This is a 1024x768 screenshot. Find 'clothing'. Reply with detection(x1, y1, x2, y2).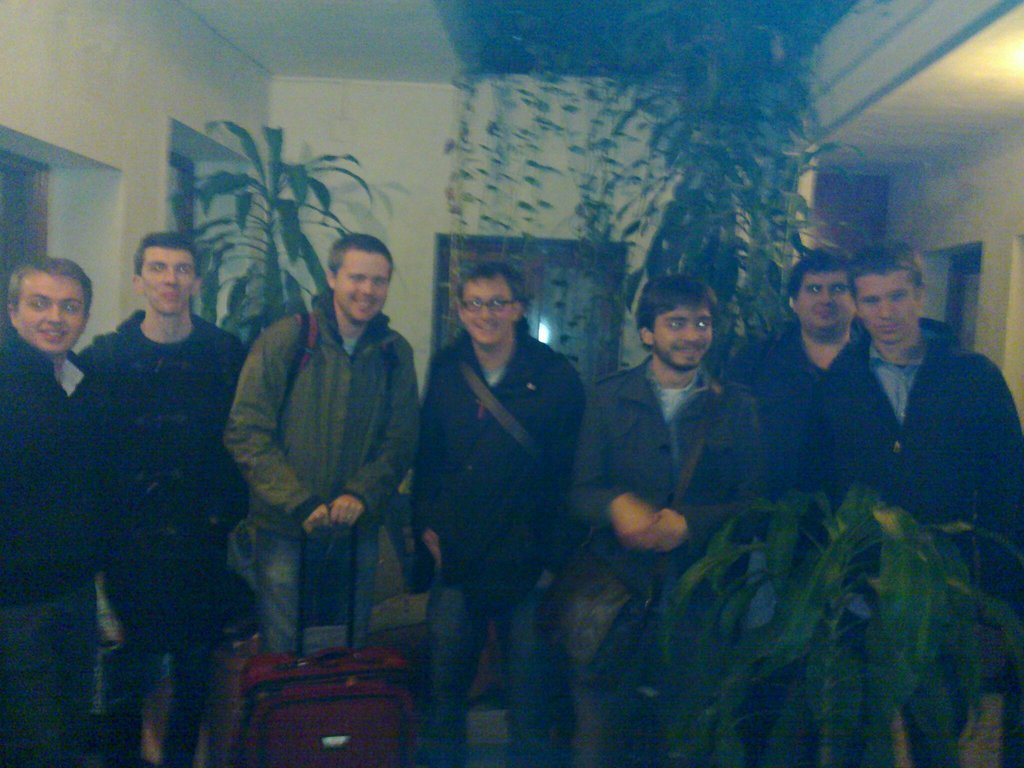
detection(572, 351, 771, 767).
